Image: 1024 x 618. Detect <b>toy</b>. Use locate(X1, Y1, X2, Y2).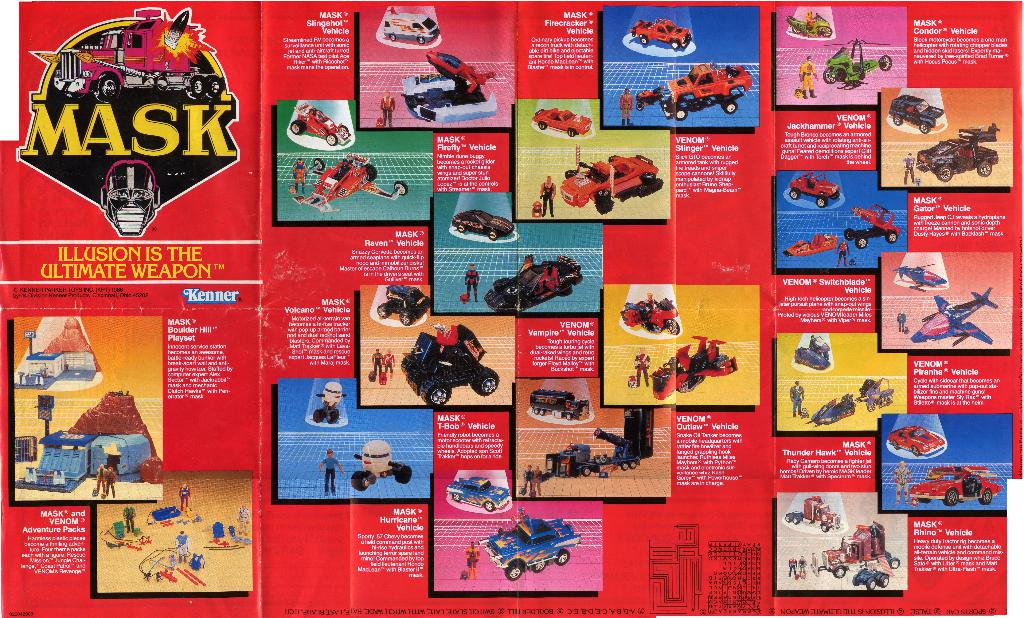
locate(818, 38, 897, 90).
